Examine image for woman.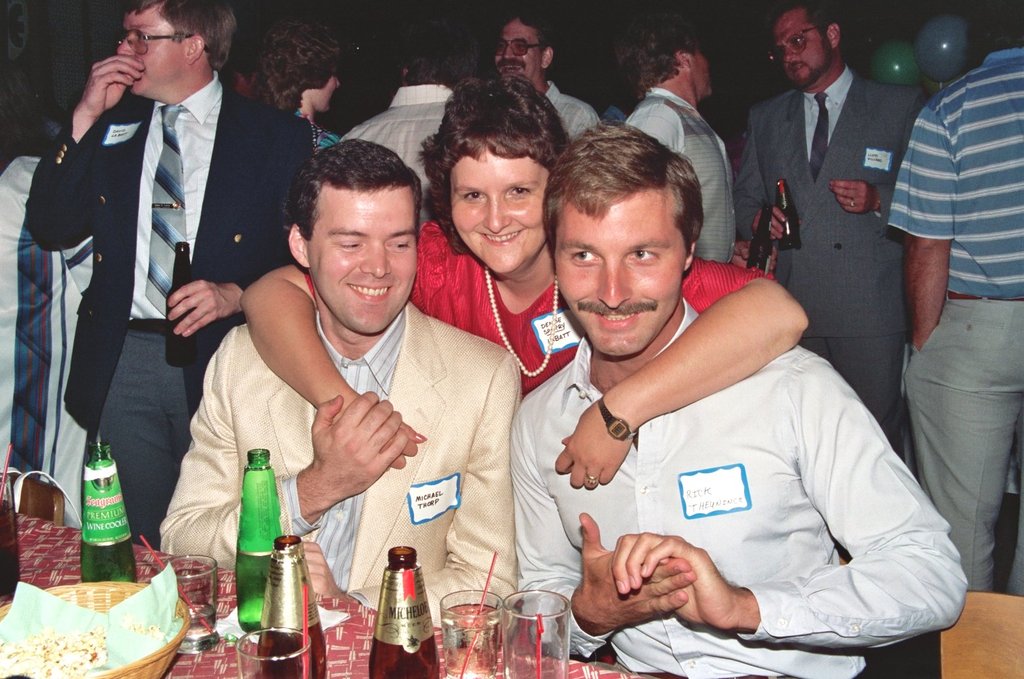
Examination result: select_region(239, 75, 807, 486).
